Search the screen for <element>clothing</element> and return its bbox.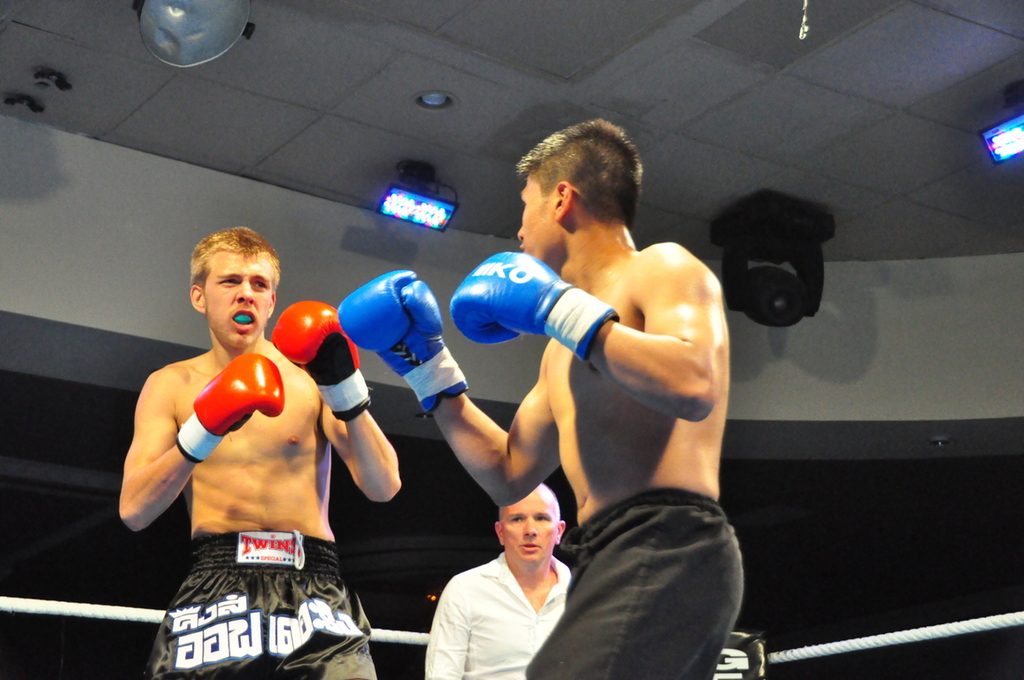
Found: [x1=143, y1=527, x2=382, y2=679].
